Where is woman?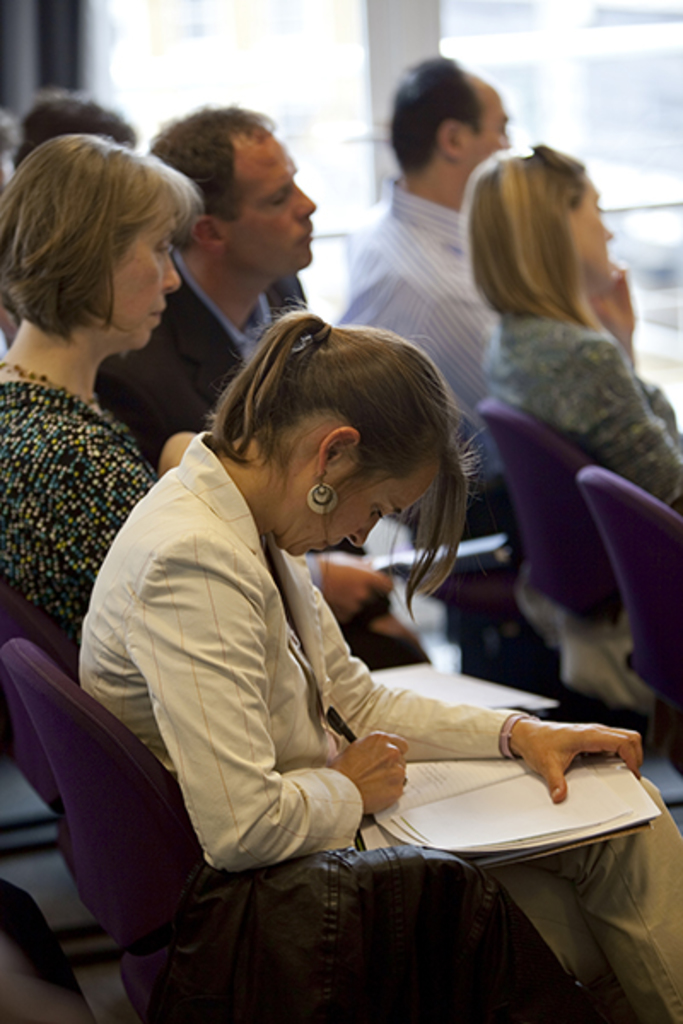
464:143:681:510.
